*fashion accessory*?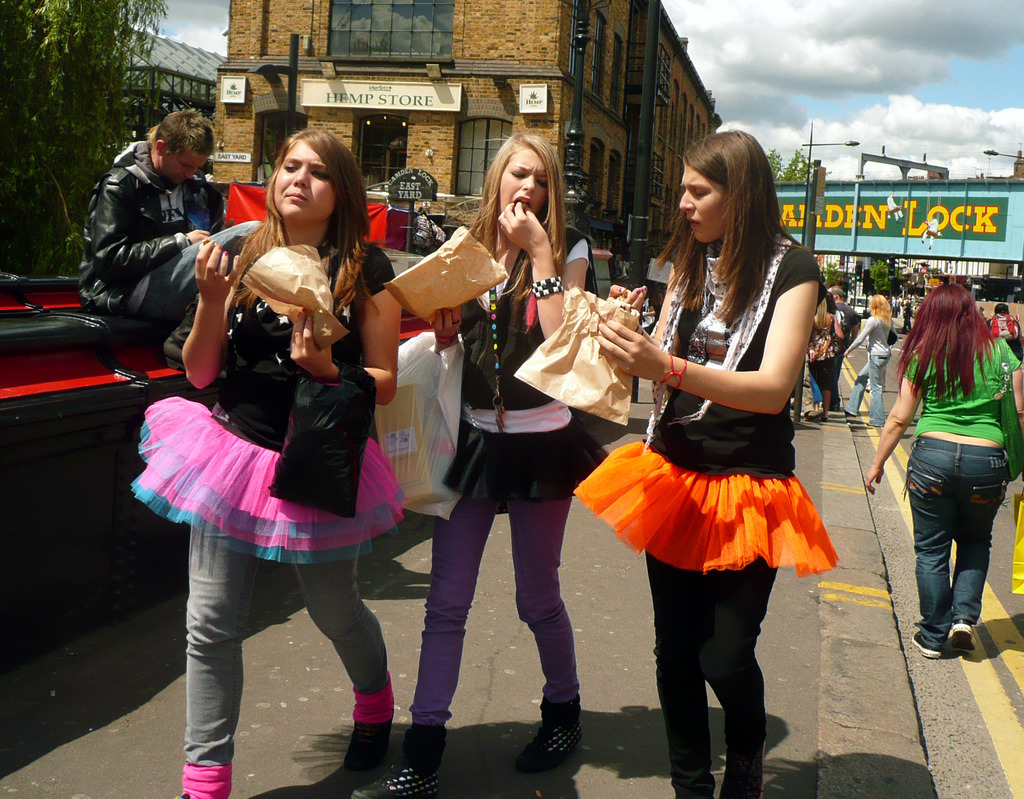
BBox(531, 271, 566, 298)
